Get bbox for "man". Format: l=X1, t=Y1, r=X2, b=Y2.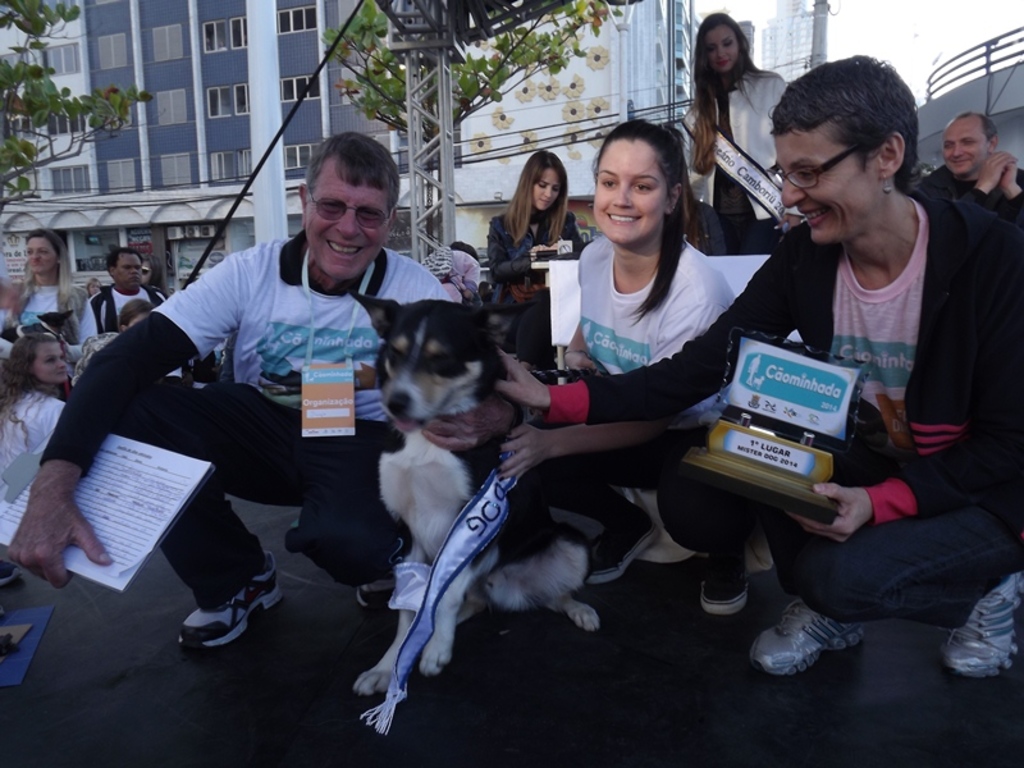
l=76, t=248, r=170, b=344.
